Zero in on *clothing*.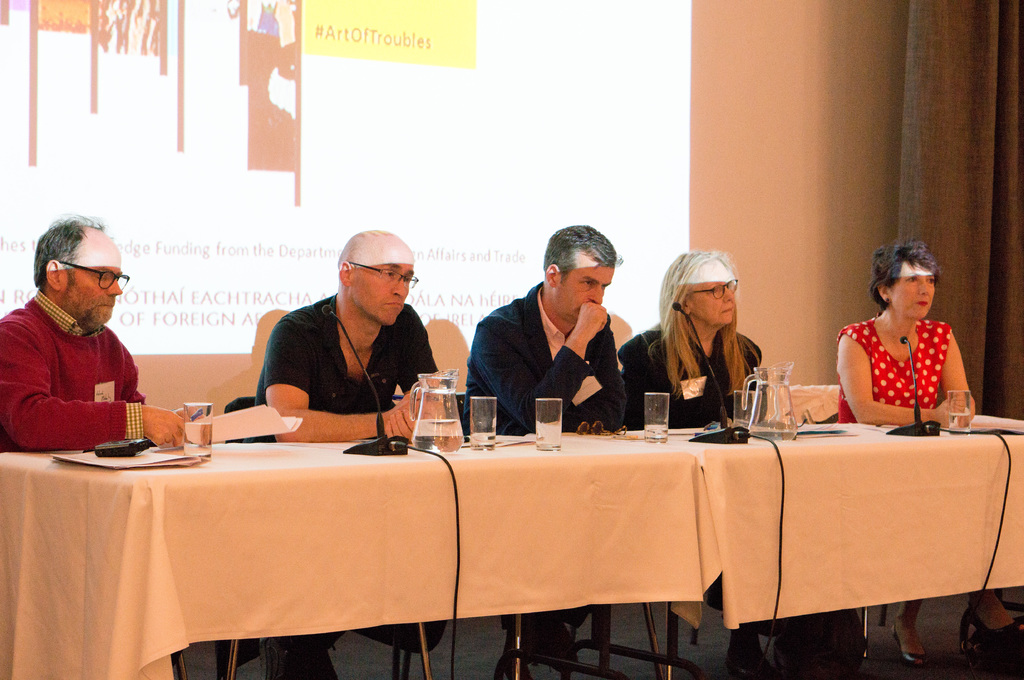
Zeroed in: box(0, 291, 333, 679).
